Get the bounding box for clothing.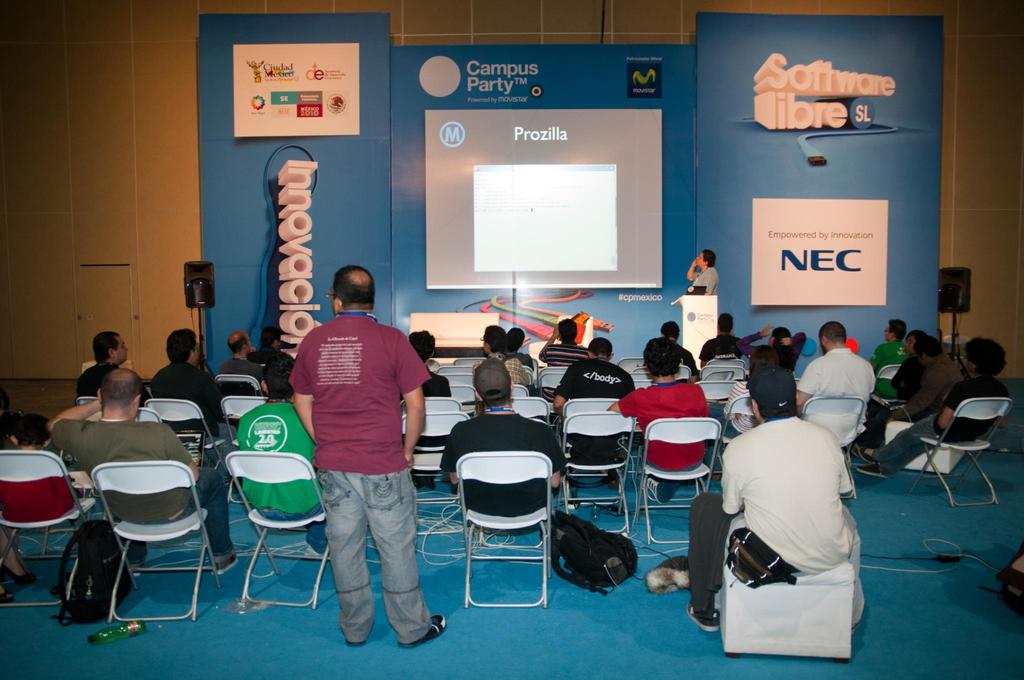
[x1=685, y1=264, x2=717, y2=295].
